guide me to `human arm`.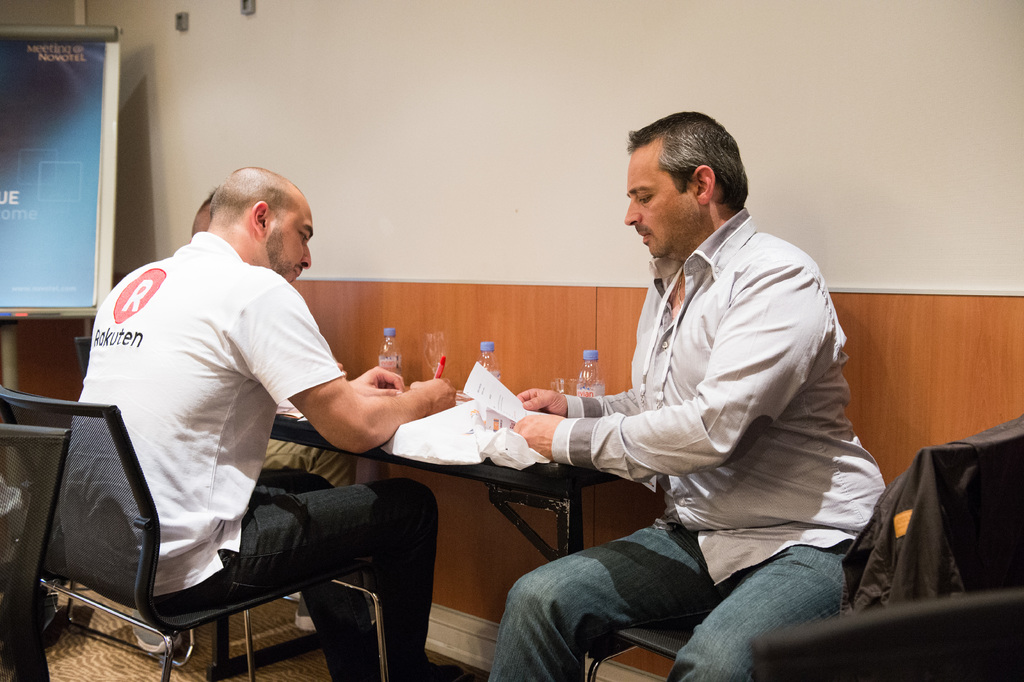
Guidance: bbox(506, 258, 829, 479).
